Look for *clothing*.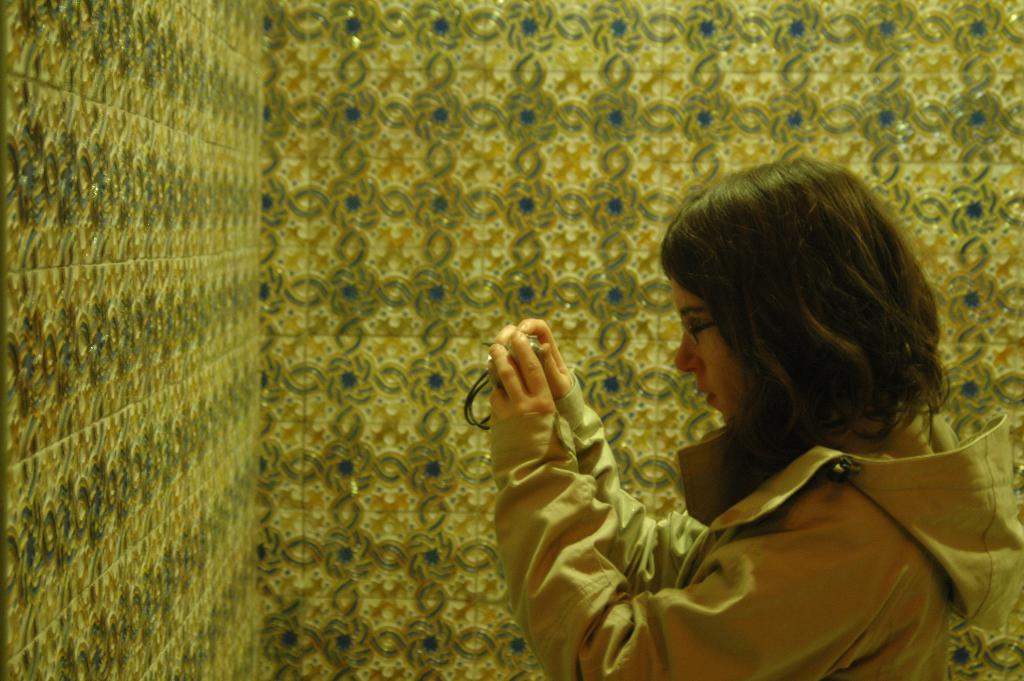
Found: {"x1": 492, "y1": 342, "x2": 981, "y2": 680}.
